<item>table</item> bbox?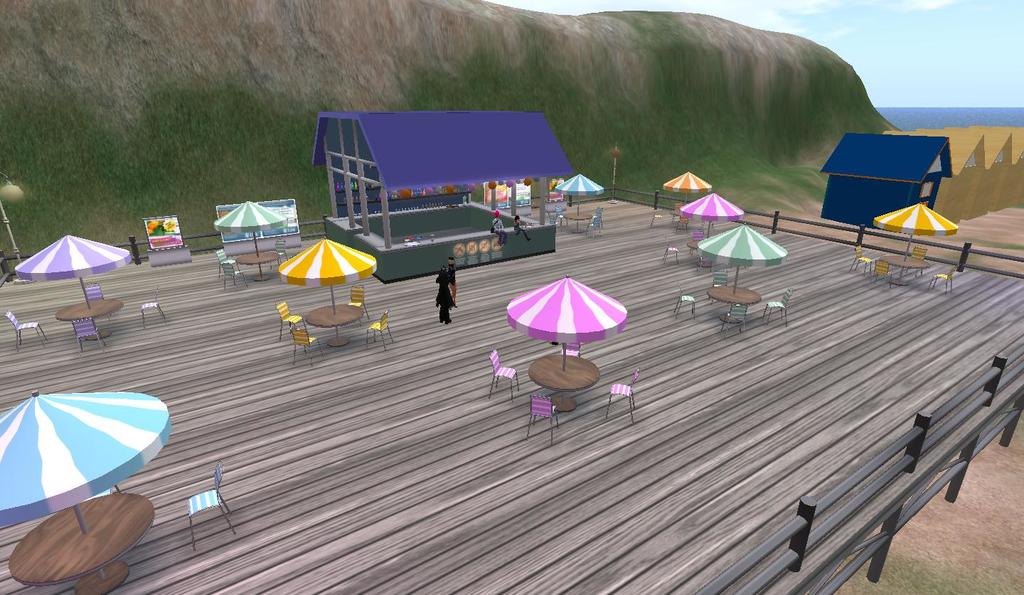
l=60, t=297, r=124, b=339
